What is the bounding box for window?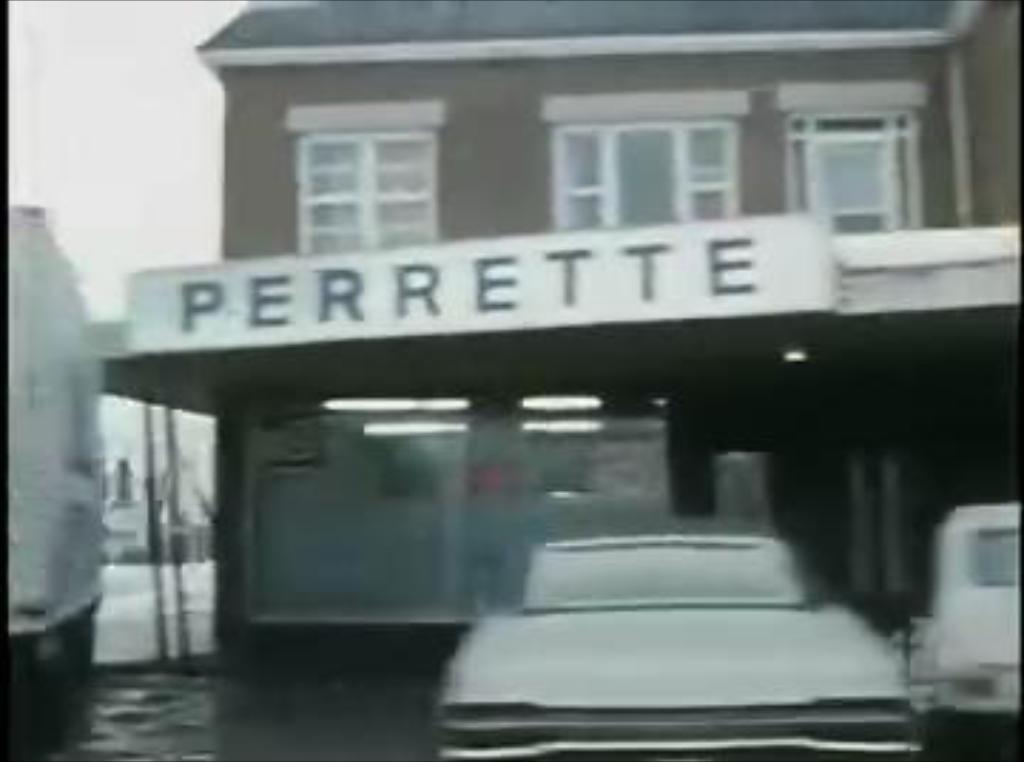
select_region(543, 91, 751, 233).
